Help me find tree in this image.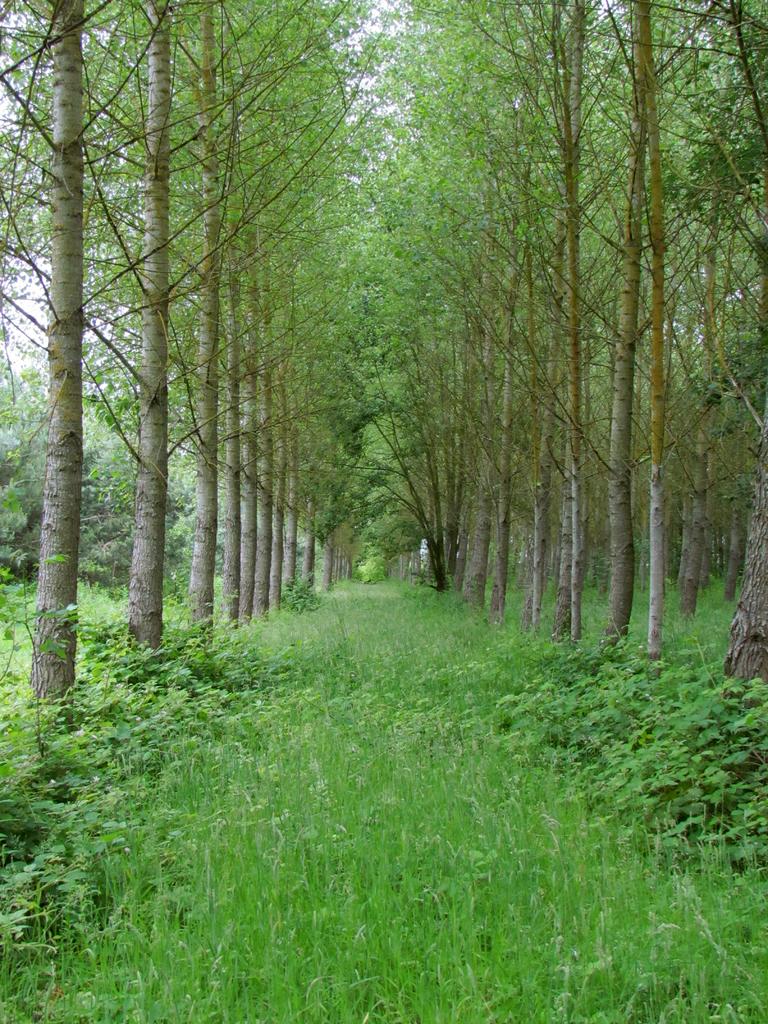
Found it: region(376, 10, 508, 588).
